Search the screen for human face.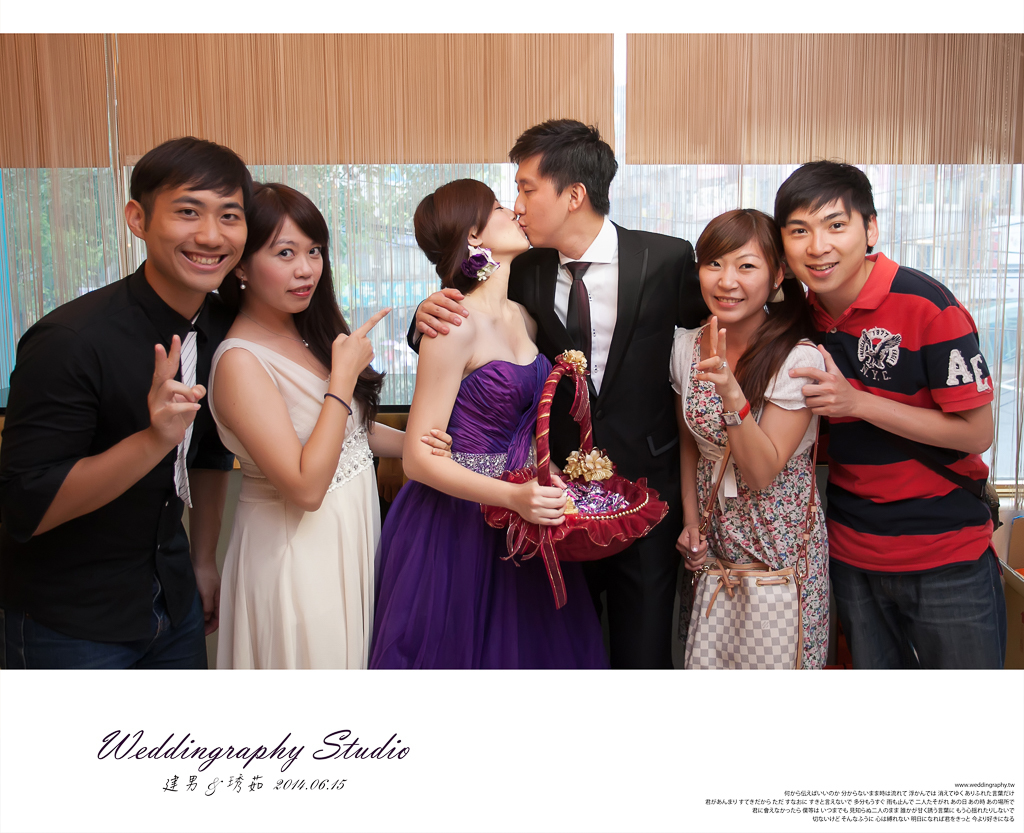
Found at 144, 175, 248, 291.
